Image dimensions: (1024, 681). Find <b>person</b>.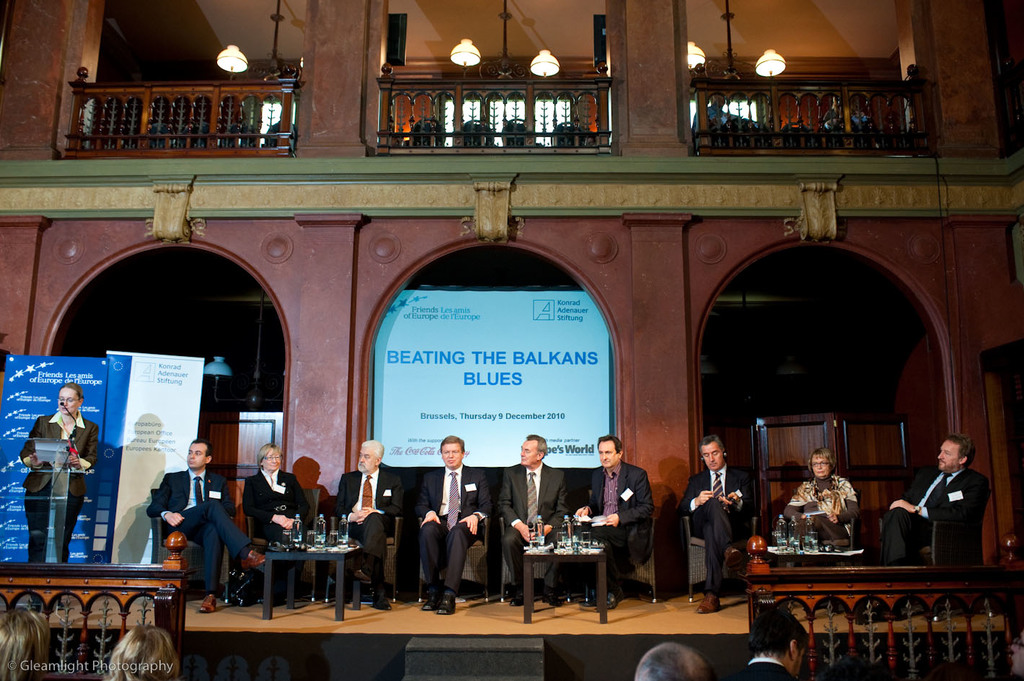
crop(694, 440, 756, 600).
